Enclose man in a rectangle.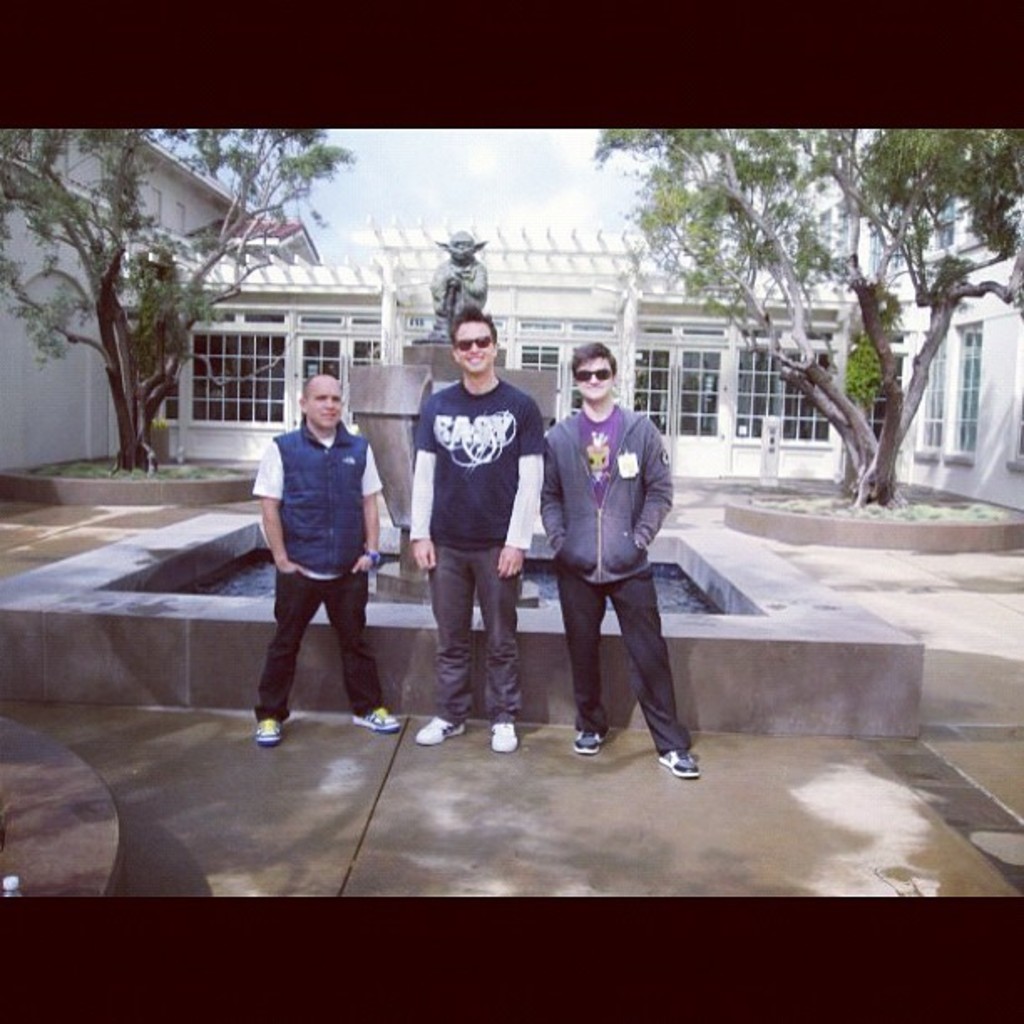
248:375:407:743.
